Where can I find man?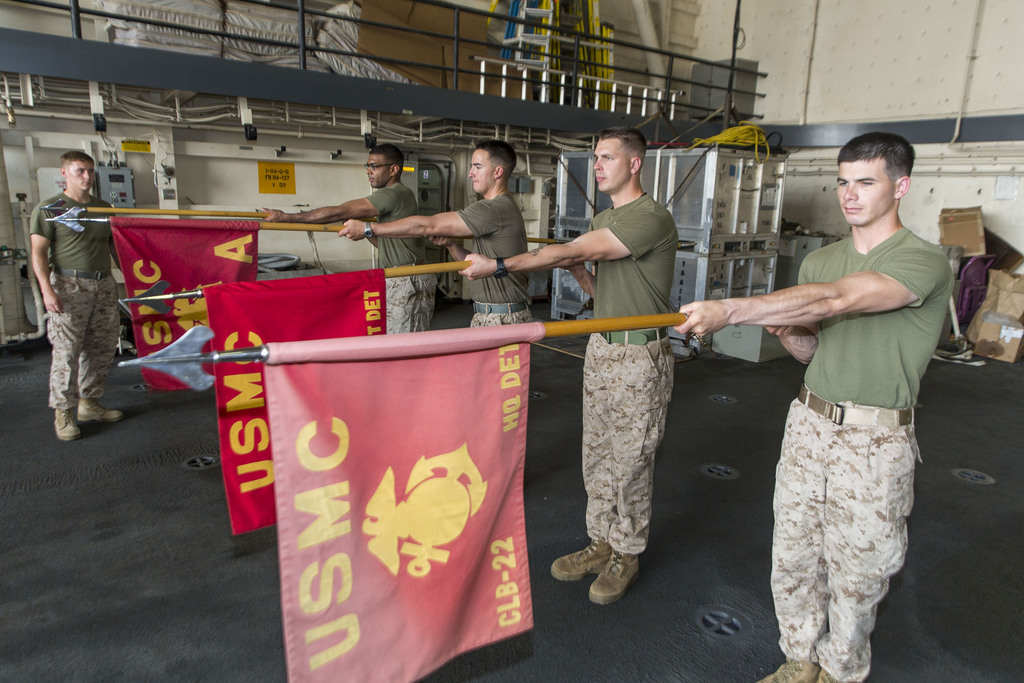
You can find it at (left=341, top=138, right=532, bottom=329).
